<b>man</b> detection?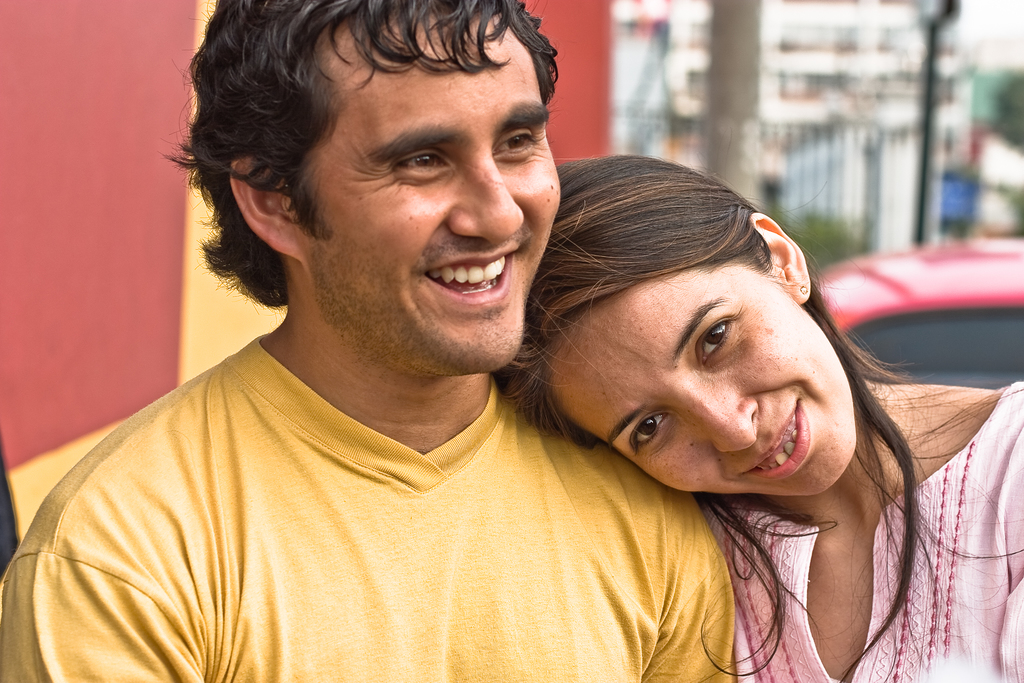
region(20, 6, 847, 656)
